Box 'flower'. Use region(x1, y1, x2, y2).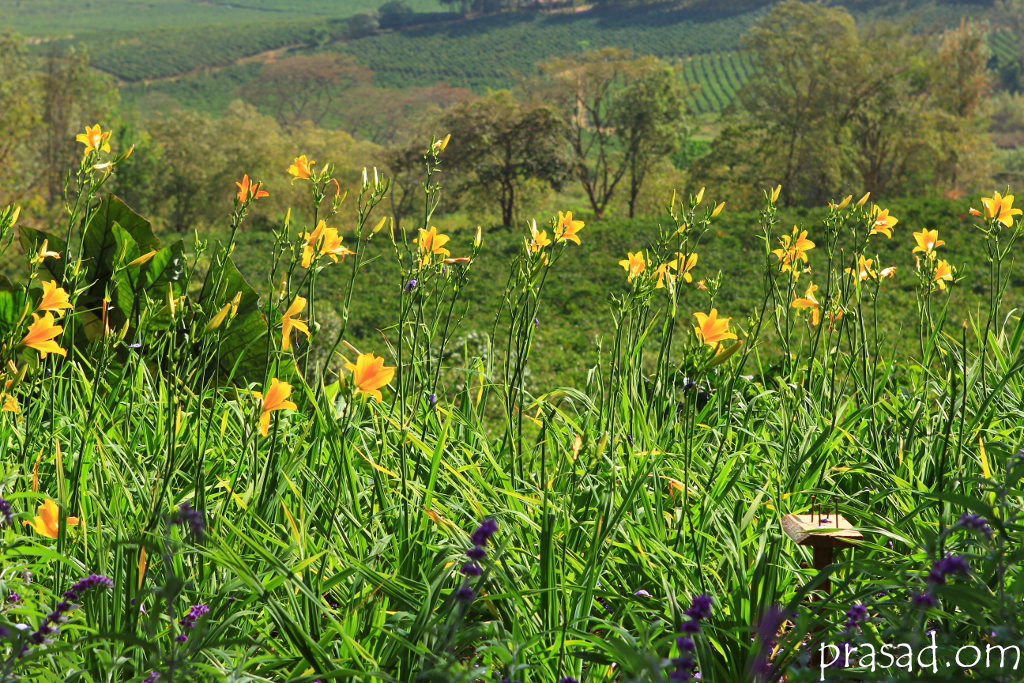
region(369, 216, 387, 240).
